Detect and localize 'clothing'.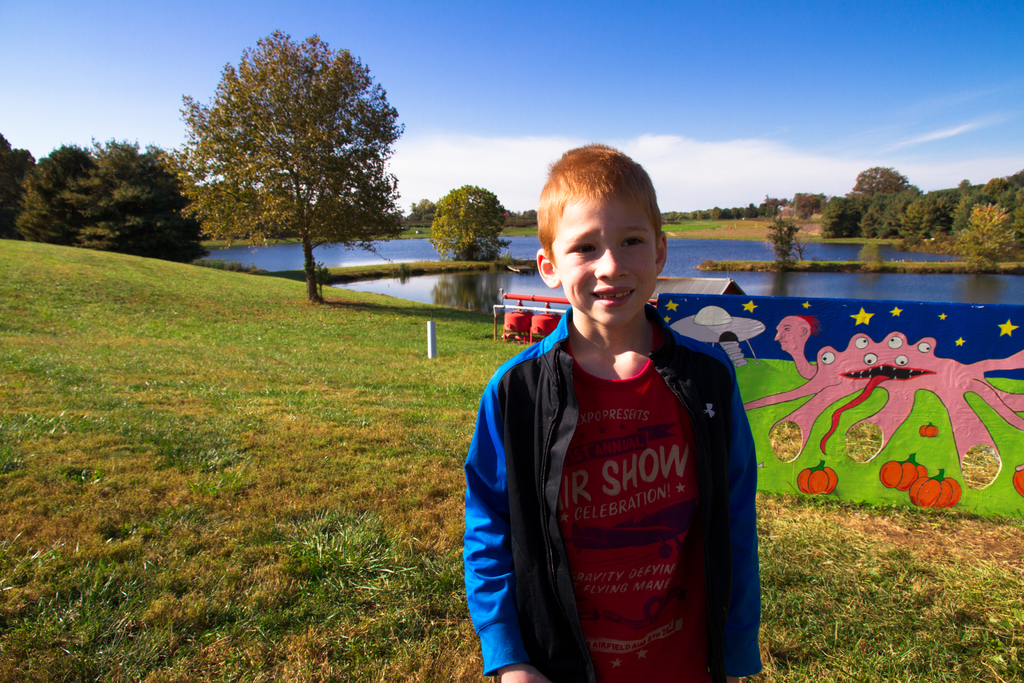
Localized at <bbox>467, 288, 751, 672</bbox>.
